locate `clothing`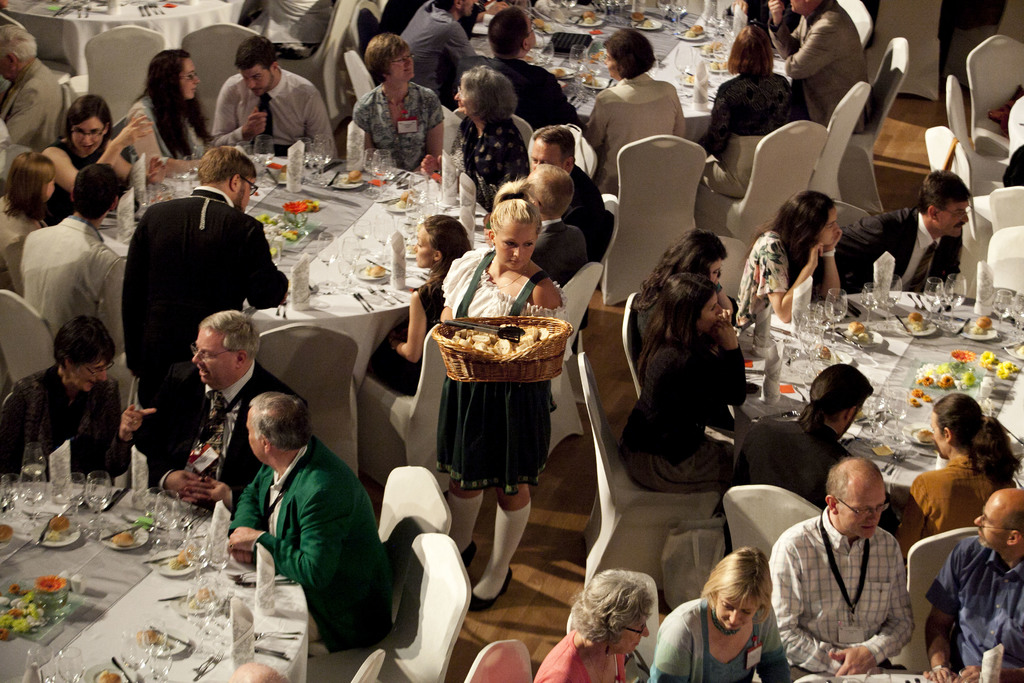
(842,209,964,297)
